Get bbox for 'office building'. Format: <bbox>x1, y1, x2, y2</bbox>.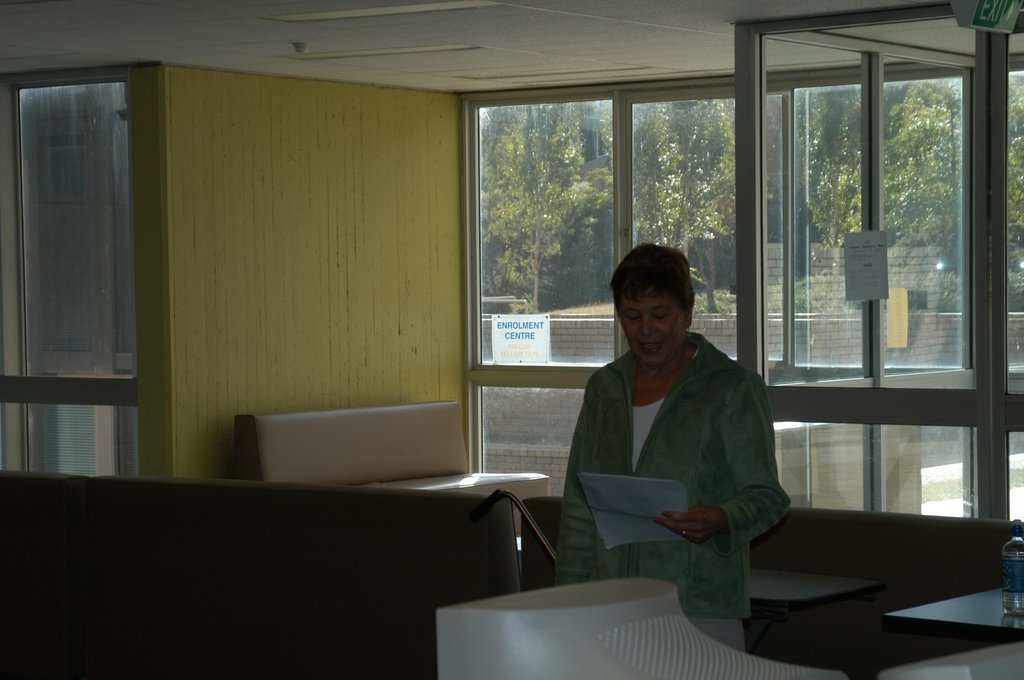
<bbox>27, 56, 994, 668</bbox>.
